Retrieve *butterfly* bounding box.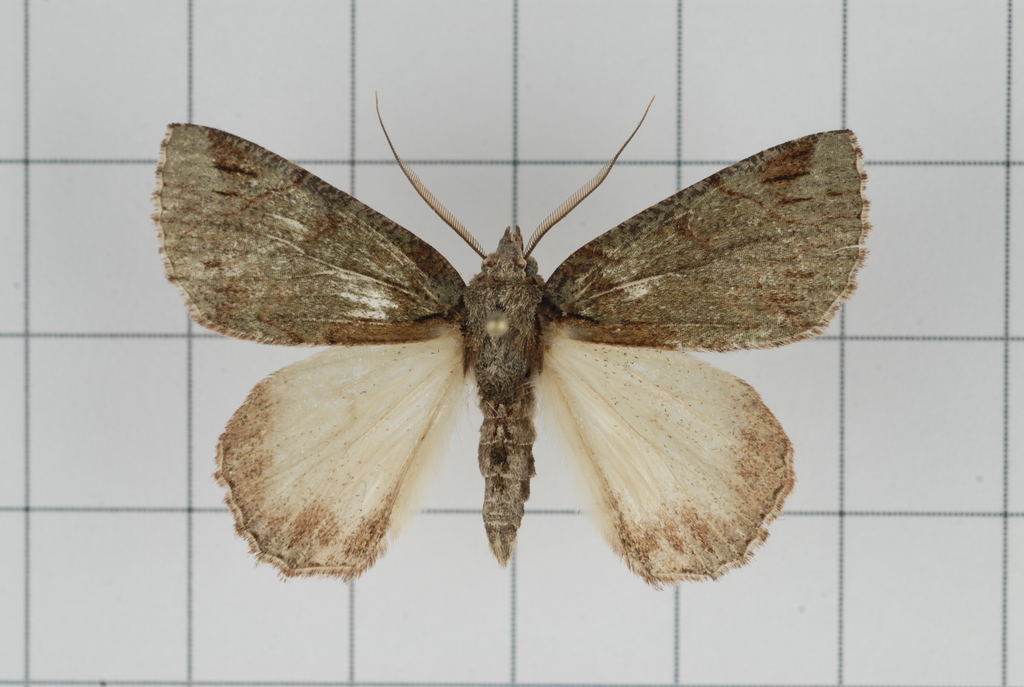
Bounding box: box(166, 87, 907, 609).
